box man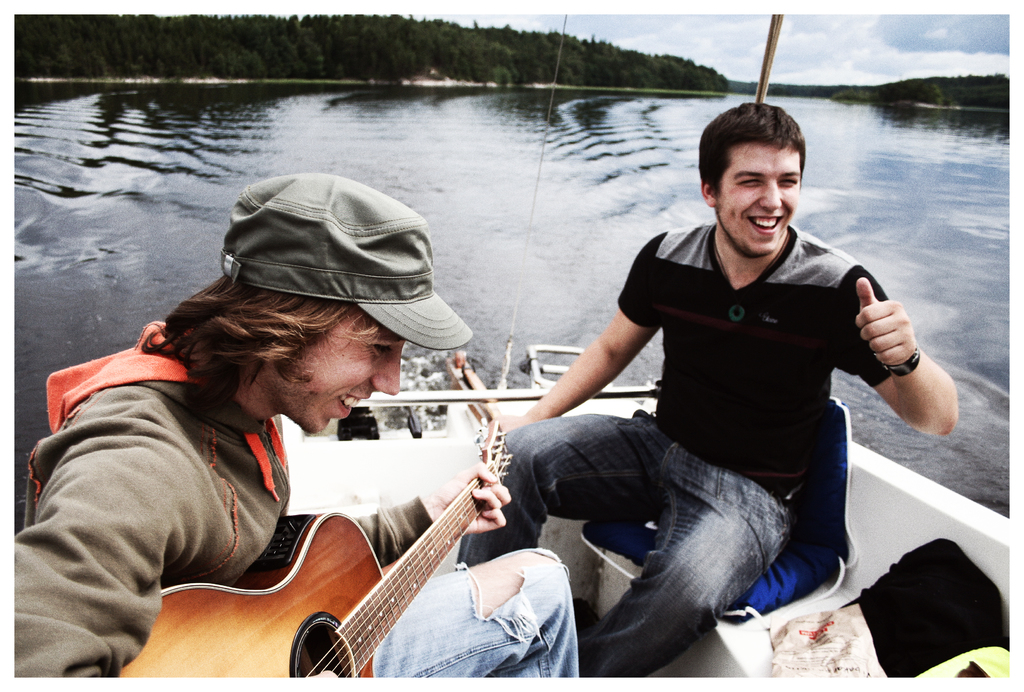
[461, 98, 961, 682]
